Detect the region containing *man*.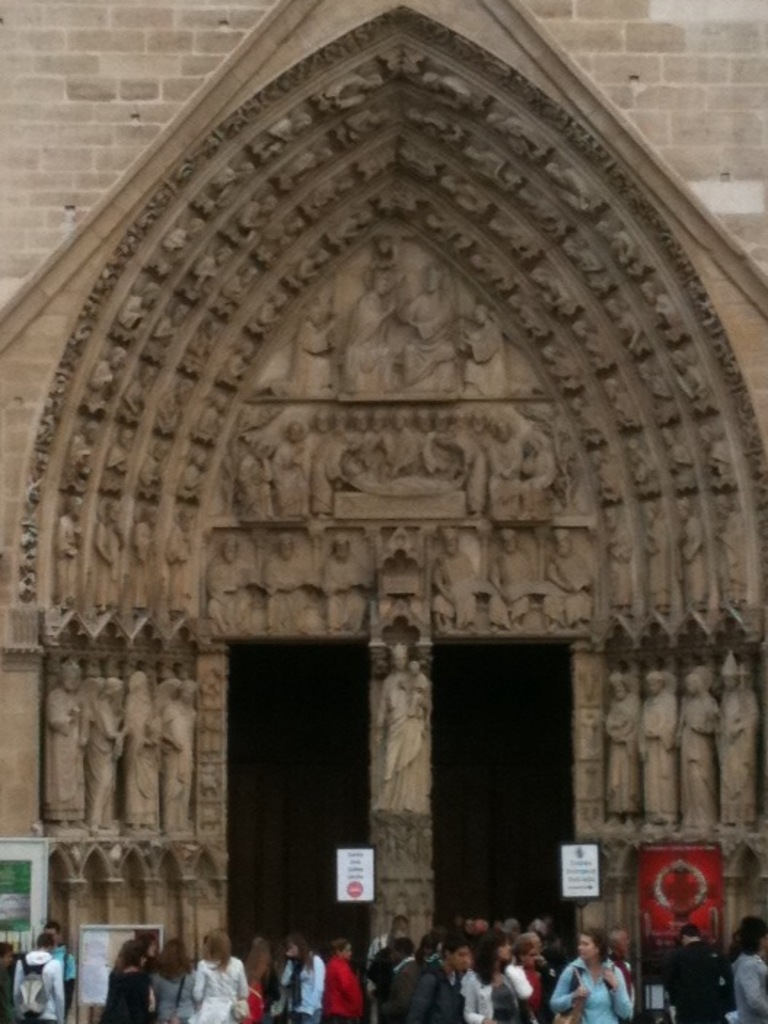
{"left": 7, "top": 928, "right": 64, "bottom": 1023}.
